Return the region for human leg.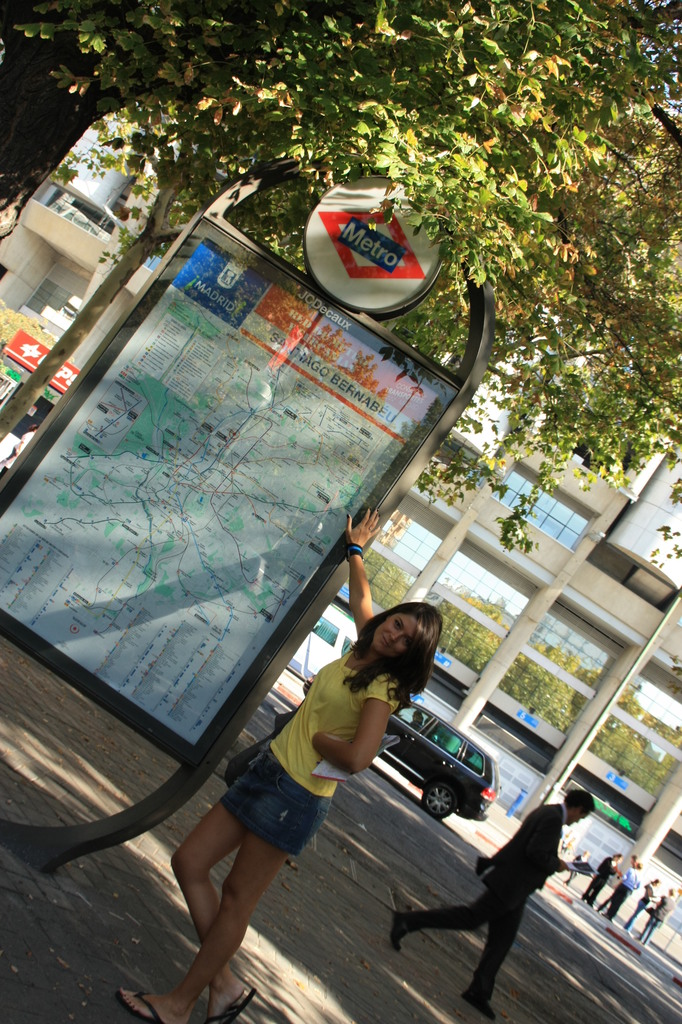
389 879 494 949.
